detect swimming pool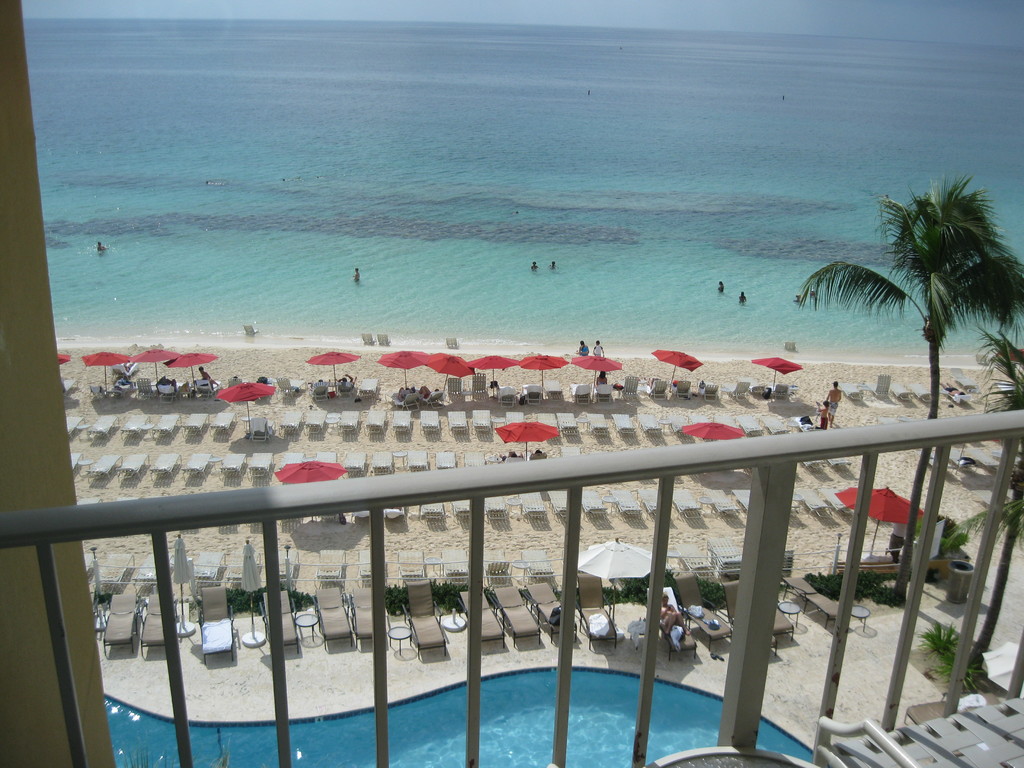
103, 662, 813, 767
